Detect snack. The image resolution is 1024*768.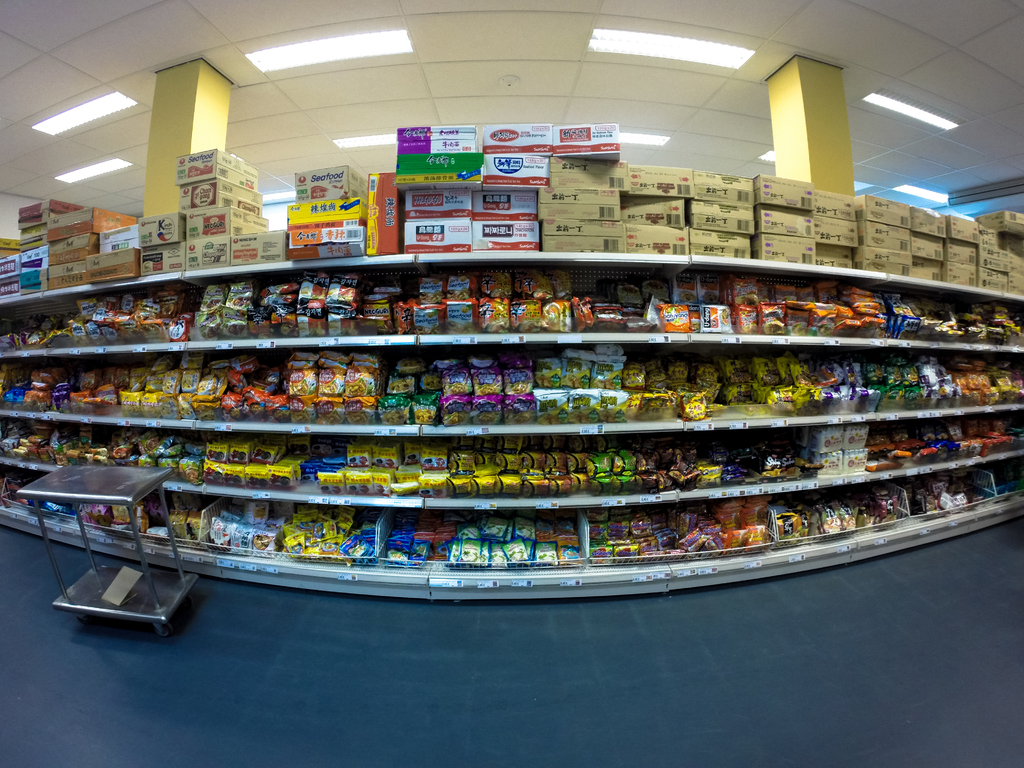
<box>472,399,503,419</box>.
